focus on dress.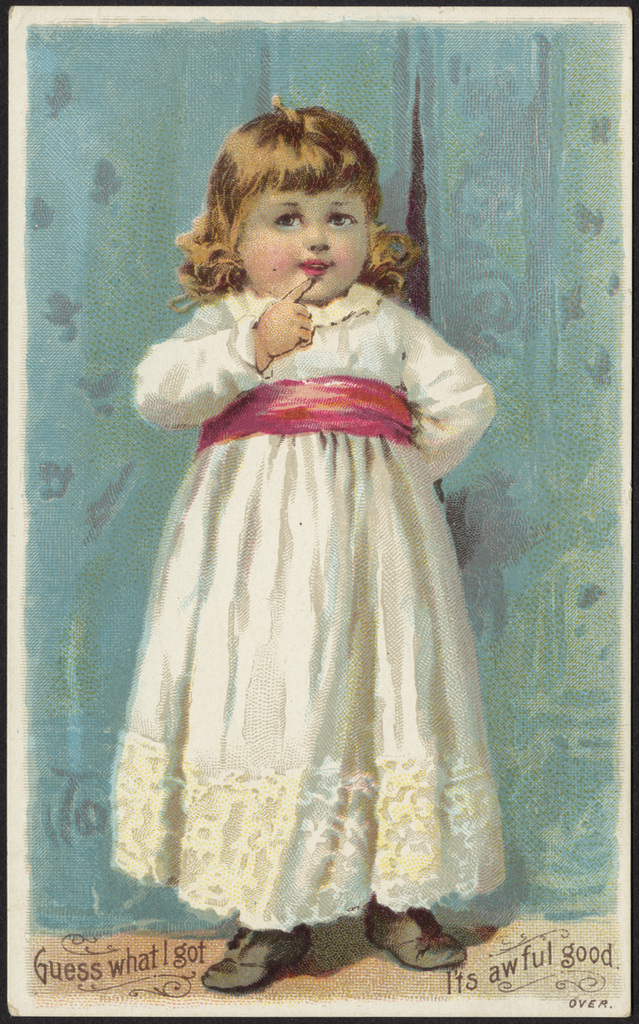
Focused at box=[96, 194, 538, 952].
